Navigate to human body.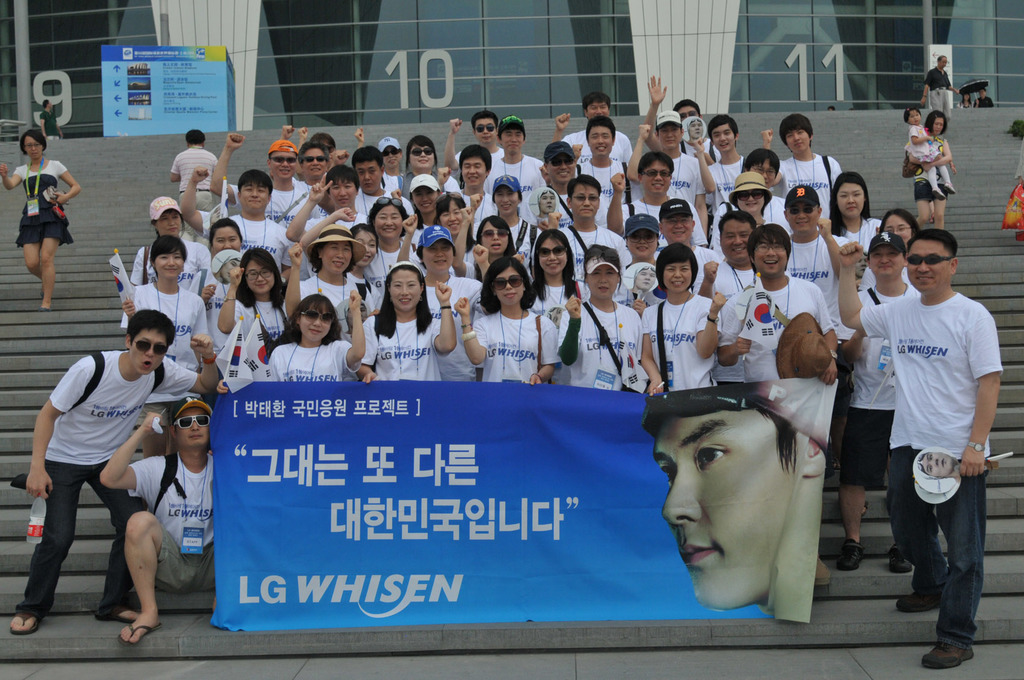
Navigation target: BBox(164, 128, 225, 204).
